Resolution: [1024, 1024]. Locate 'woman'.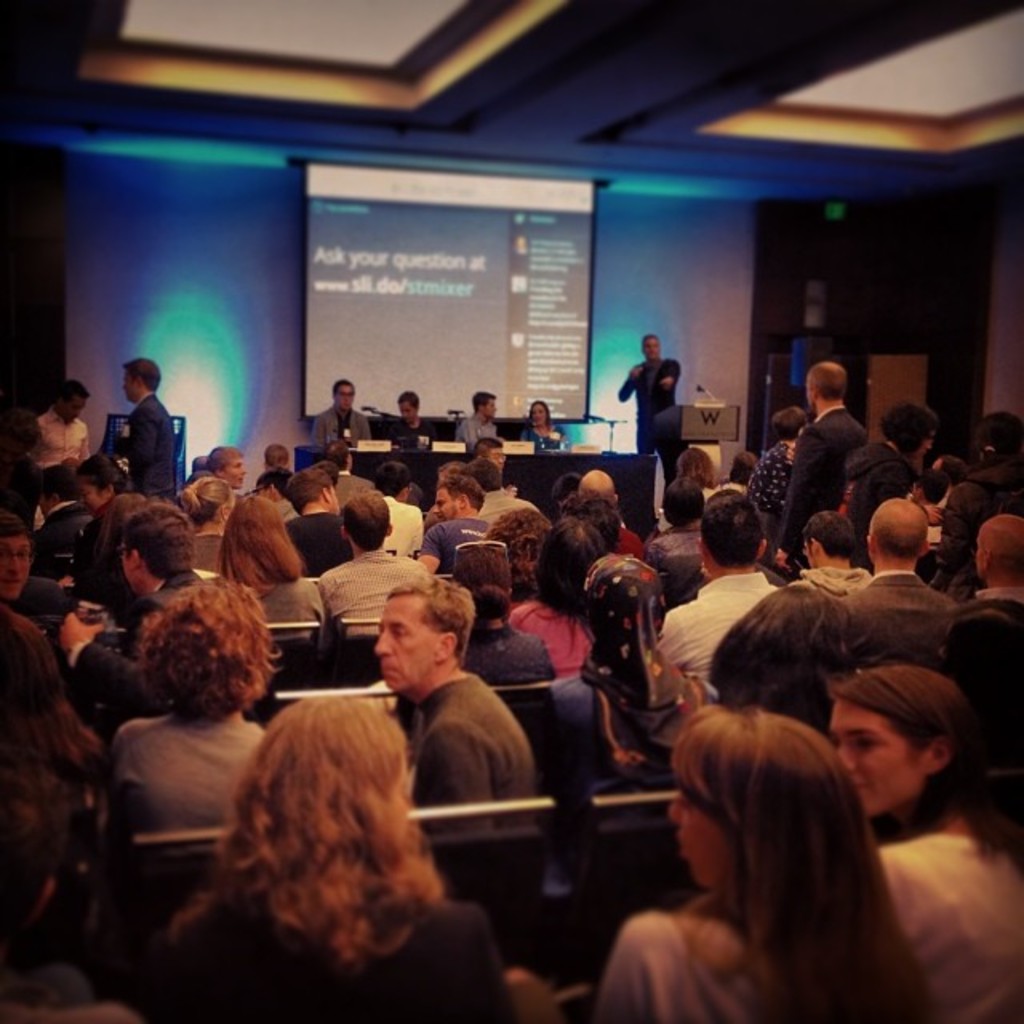
[843, 400, 936, 547].
